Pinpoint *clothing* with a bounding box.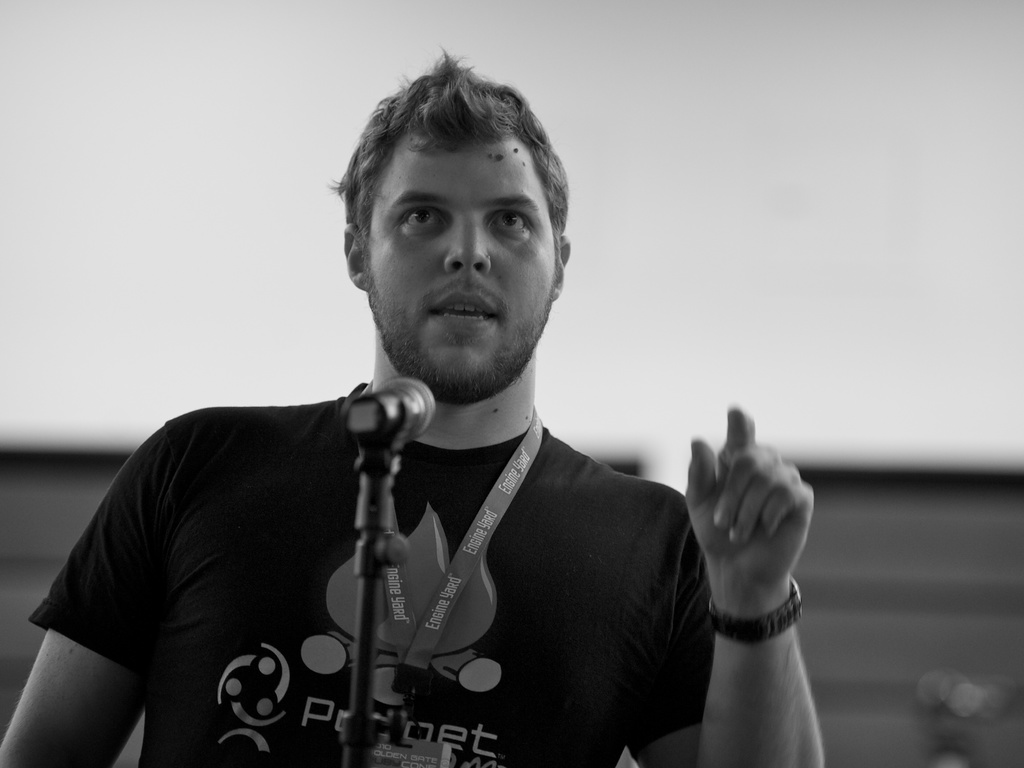
<region>27, 380, 714, 767</region>.
